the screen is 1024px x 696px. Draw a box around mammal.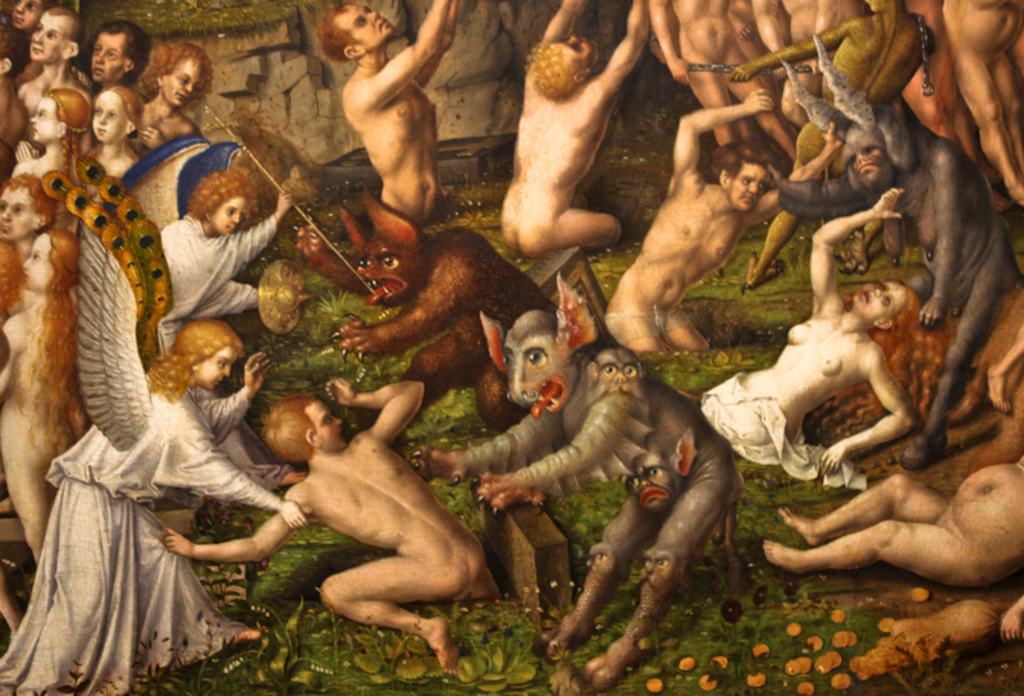
[x1=759, y1=448, x2=1023, y2=642].
